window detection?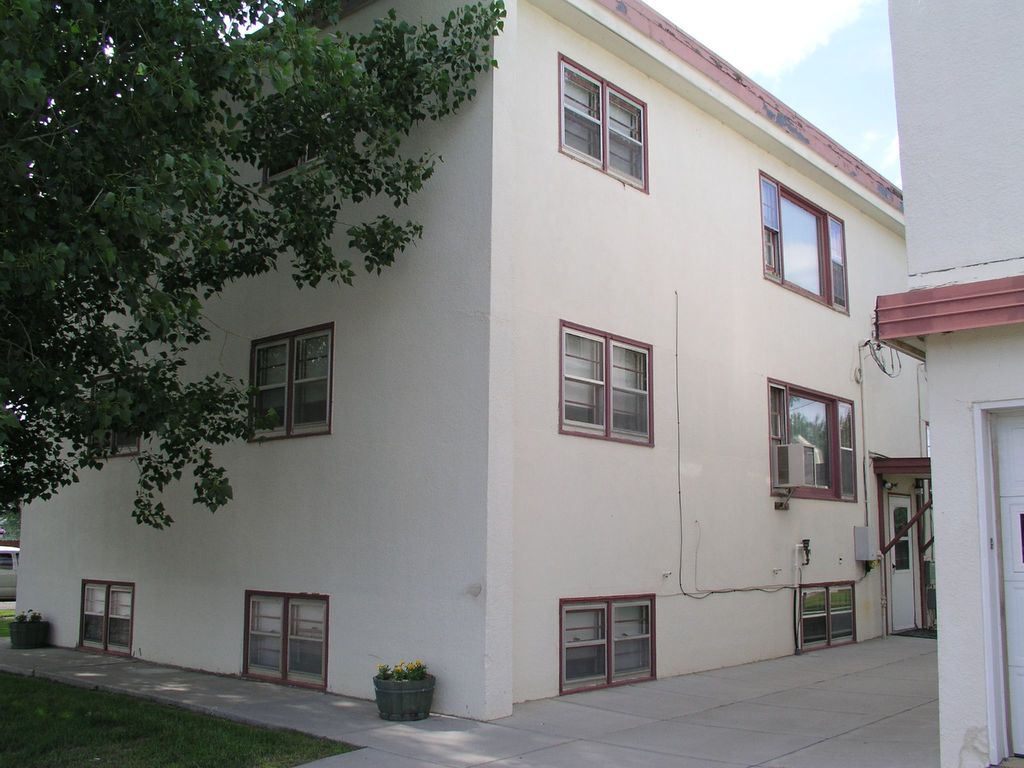
detection(83, 574, 136, 663)
